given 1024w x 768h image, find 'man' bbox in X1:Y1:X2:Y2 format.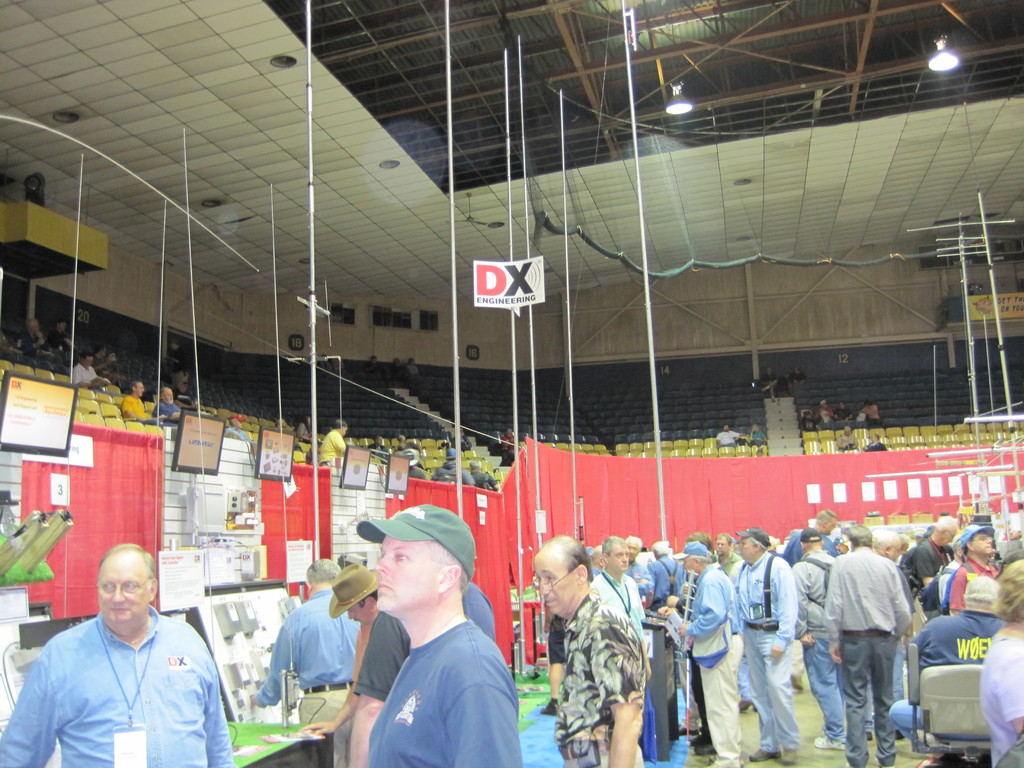
898:511:950:586.
